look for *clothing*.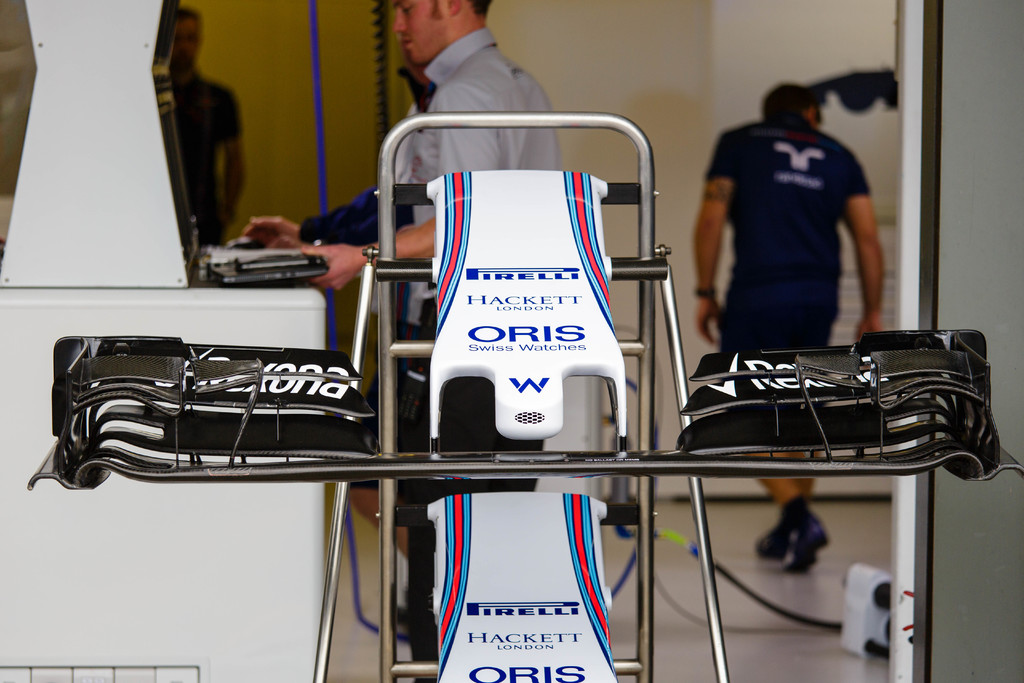
Found: box(694, 86, 913, 356).
